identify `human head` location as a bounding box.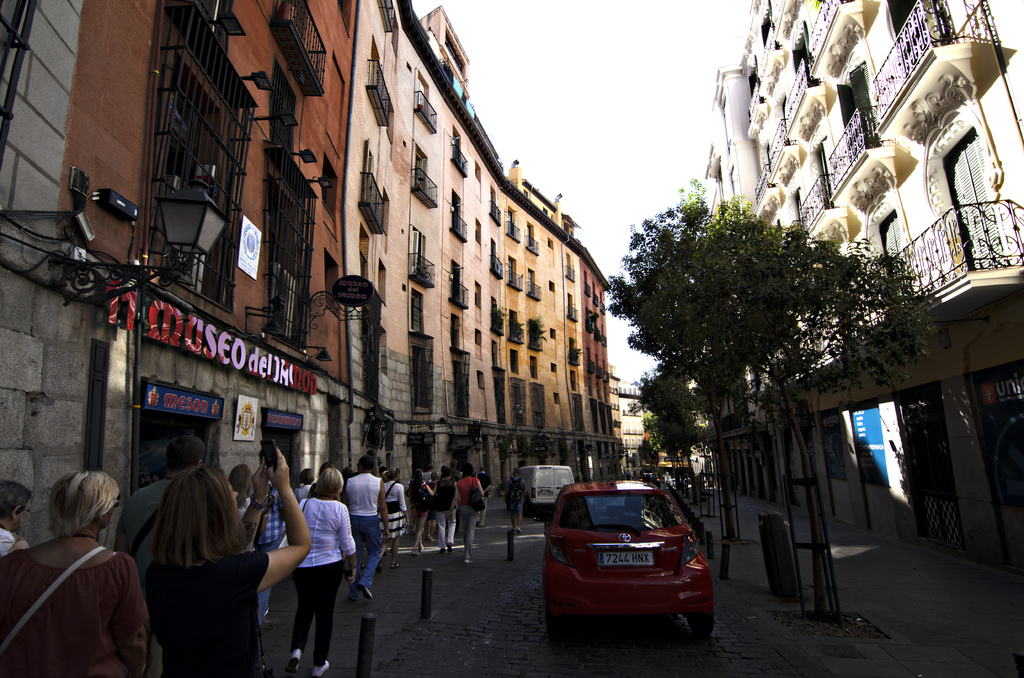
<box>513,467,522,476</box>.
